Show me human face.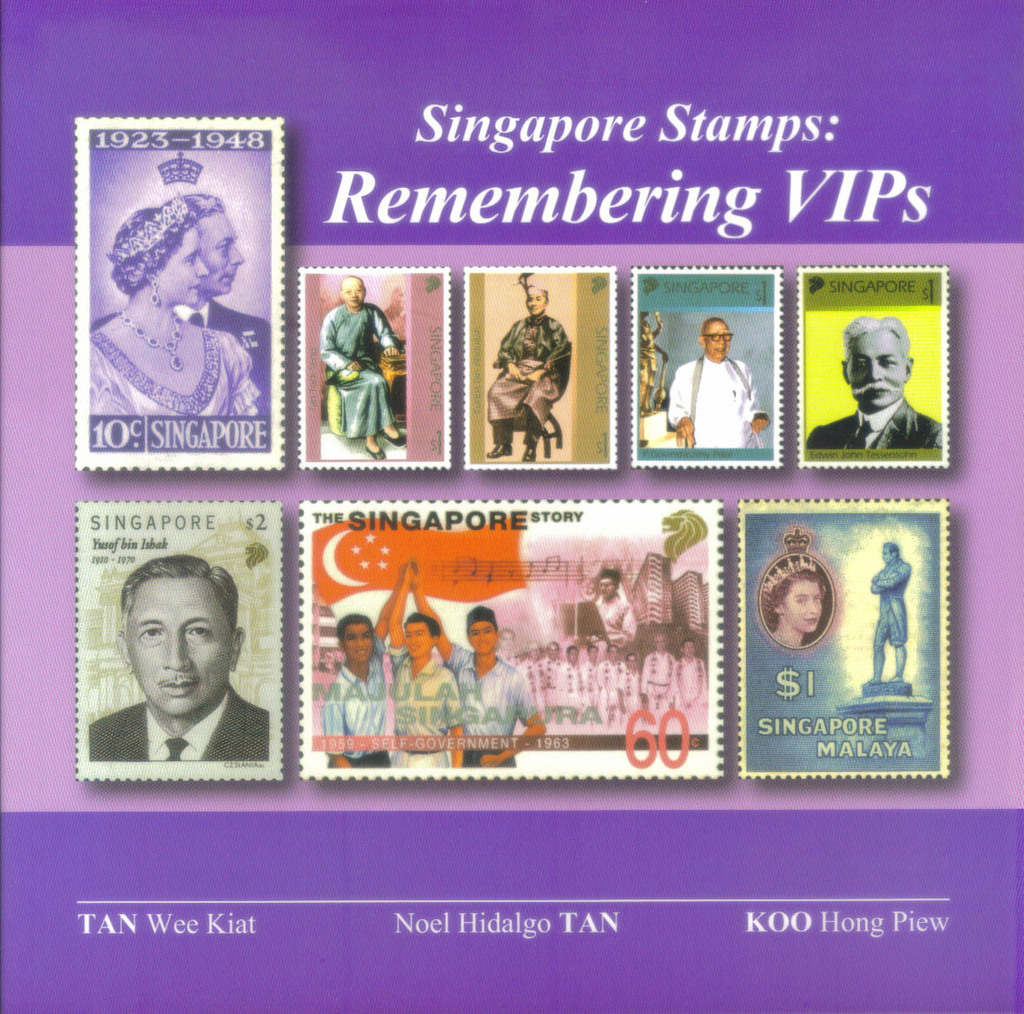
human face is here: x1=151, y1=225, x2=215, y2=298.
